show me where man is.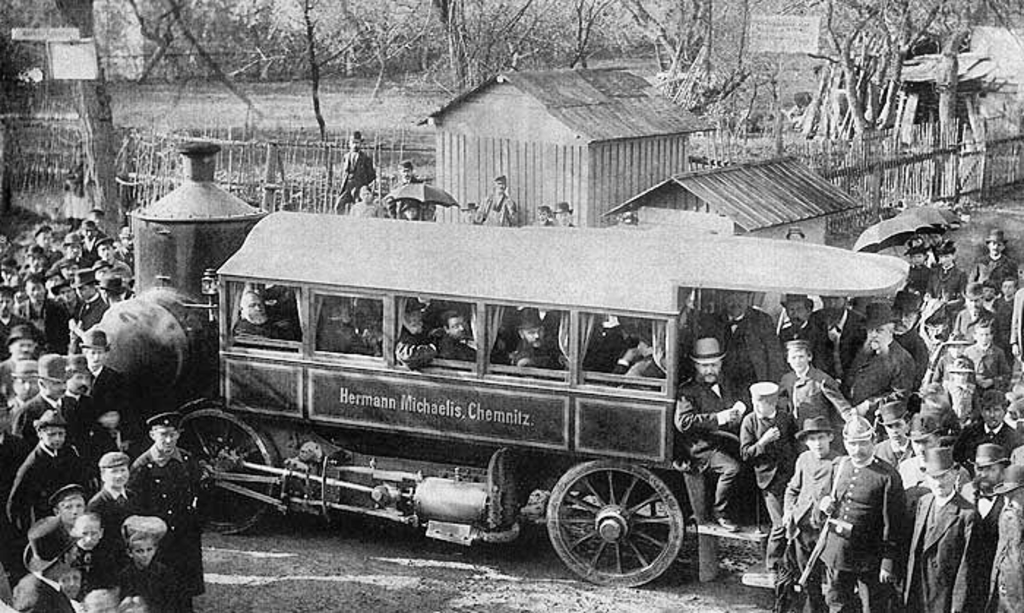
man is at 889/291/932/369.
